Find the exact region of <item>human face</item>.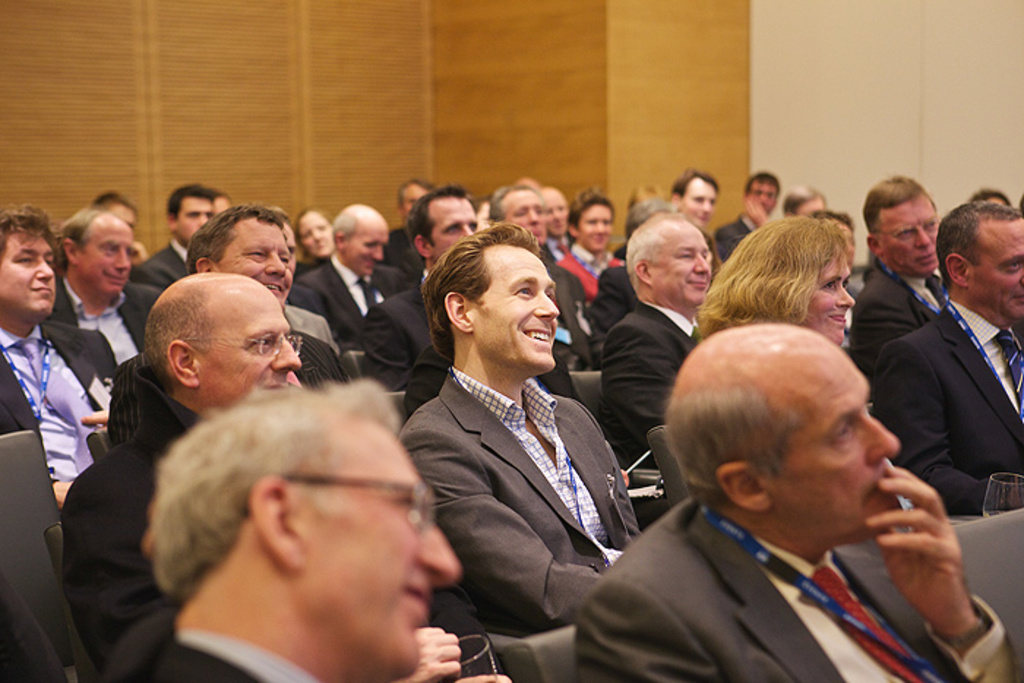
Exact region: BBox(79, 216, 133, 295).
